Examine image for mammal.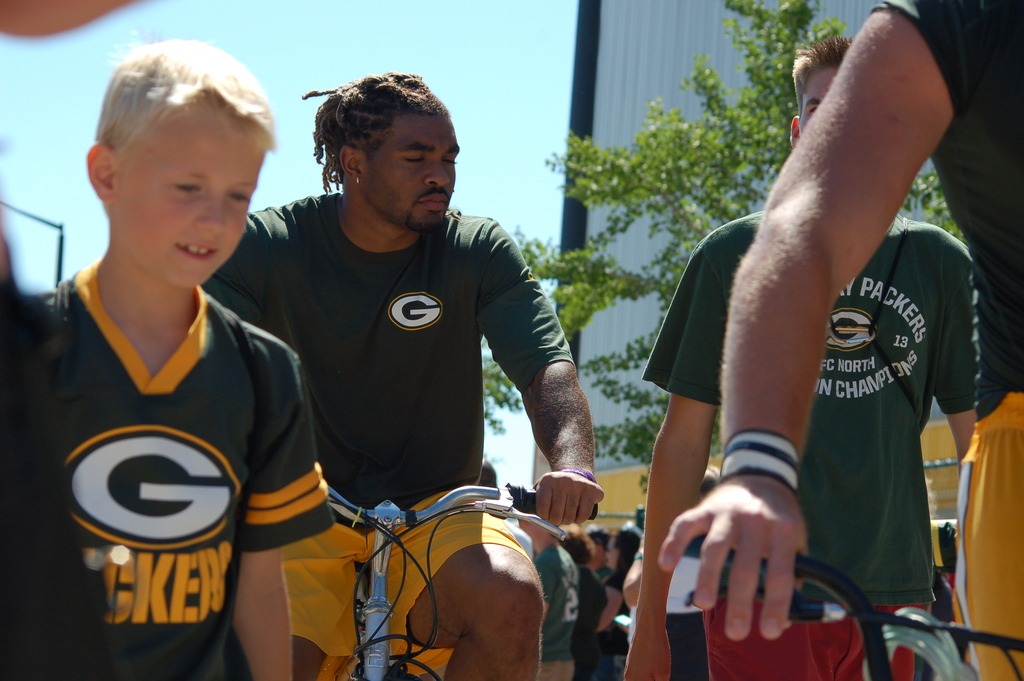
Examination result: detection(664, 469, 716, 680).
